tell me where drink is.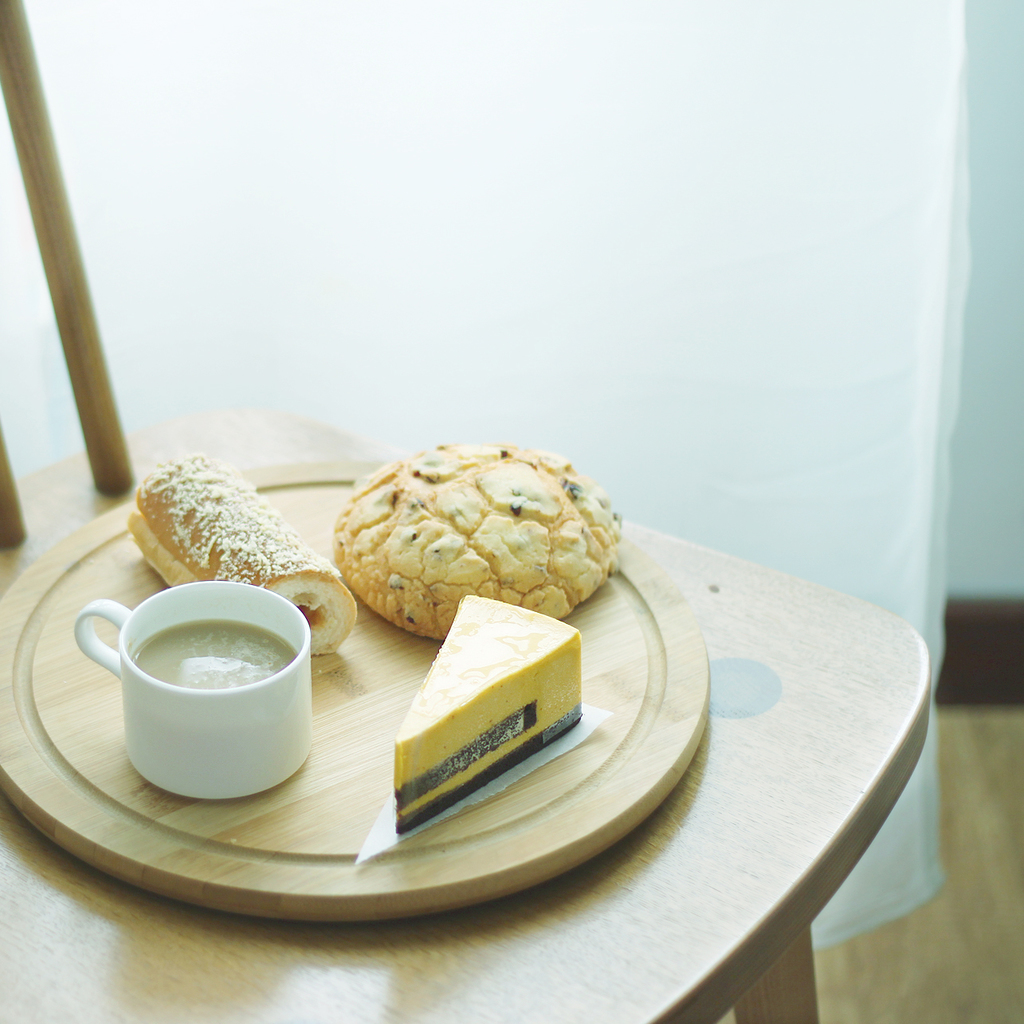
drink is at bbox=[80, 568, 328, 805].
